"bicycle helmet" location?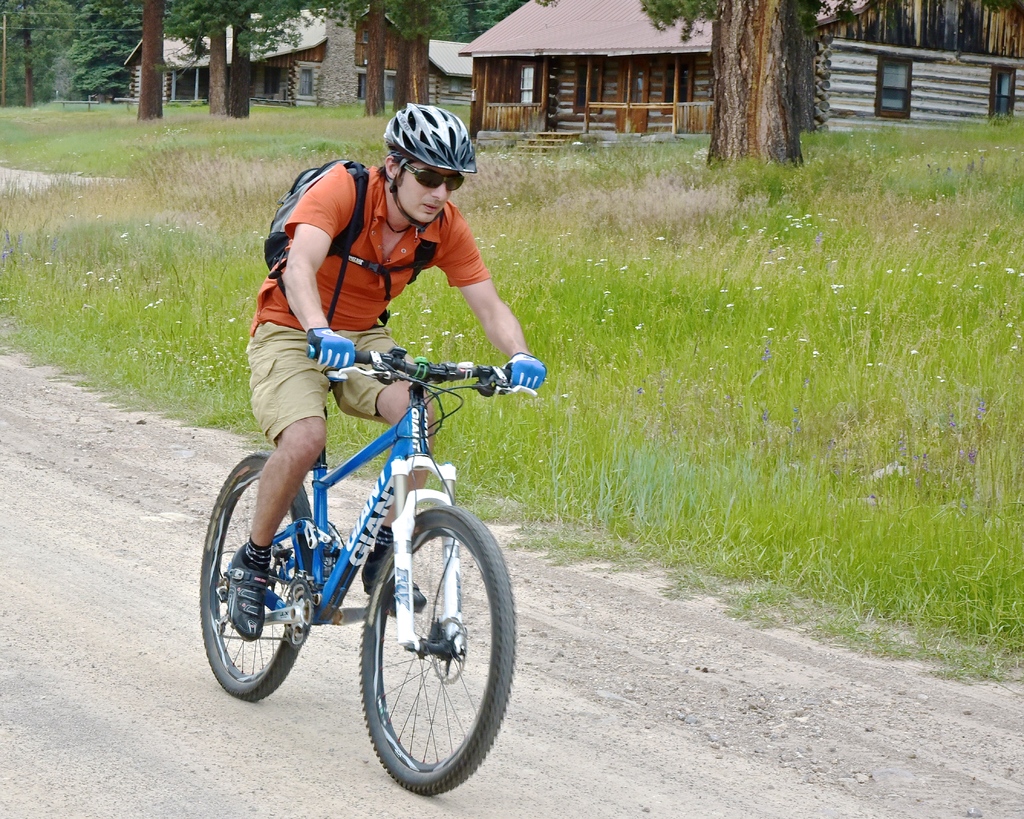
bbox=[384, 99, 476, 175]
